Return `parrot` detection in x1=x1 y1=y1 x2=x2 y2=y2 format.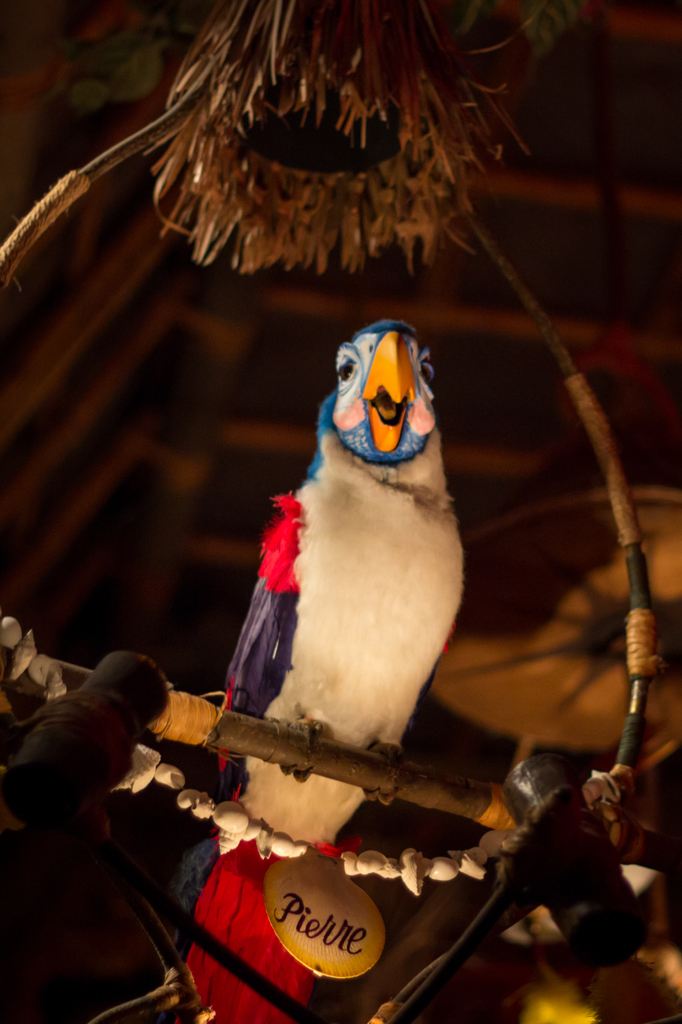
x1=171 y1=316 x2=470 y2=1023.
